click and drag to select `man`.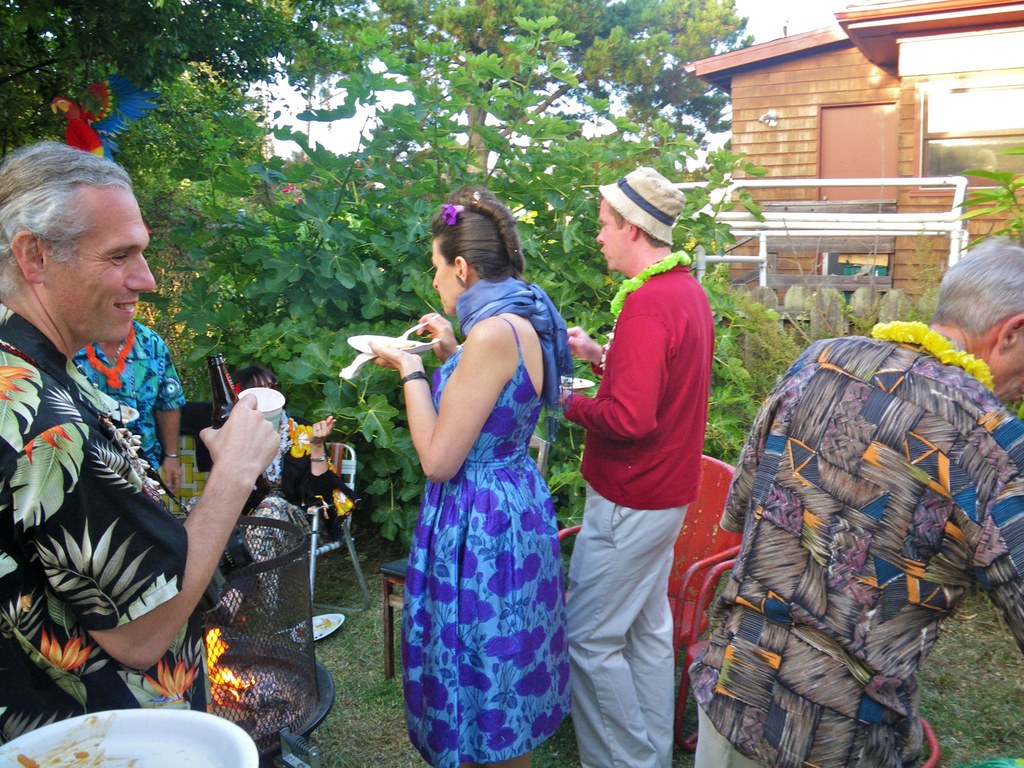
Selection: (71,319,178,499).
